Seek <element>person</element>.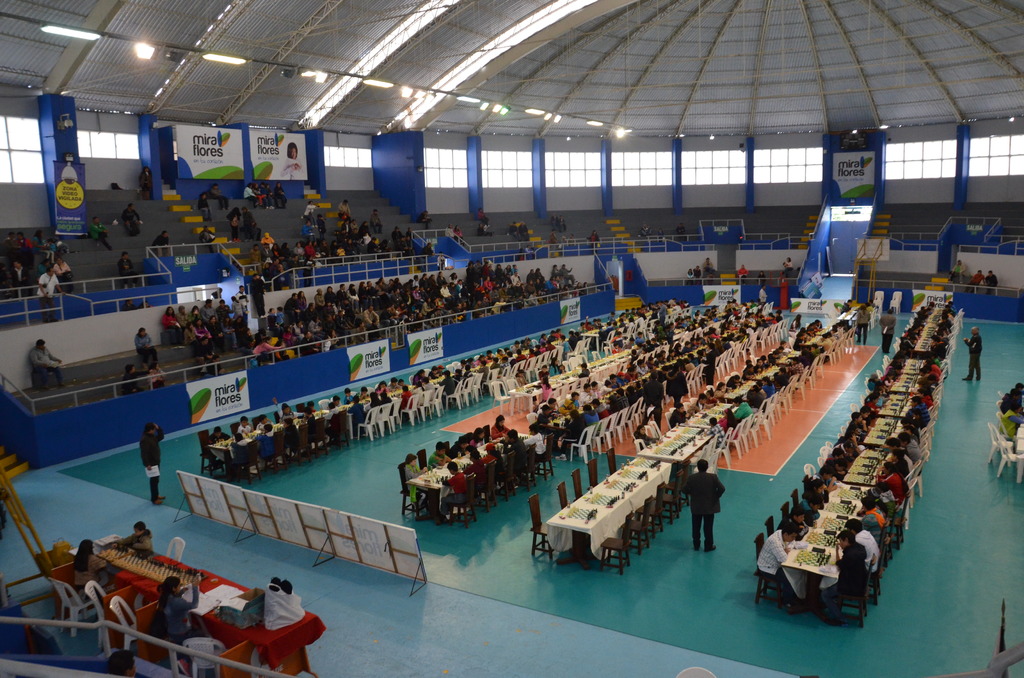
left=685, top=268, right=694, bottom=286.
